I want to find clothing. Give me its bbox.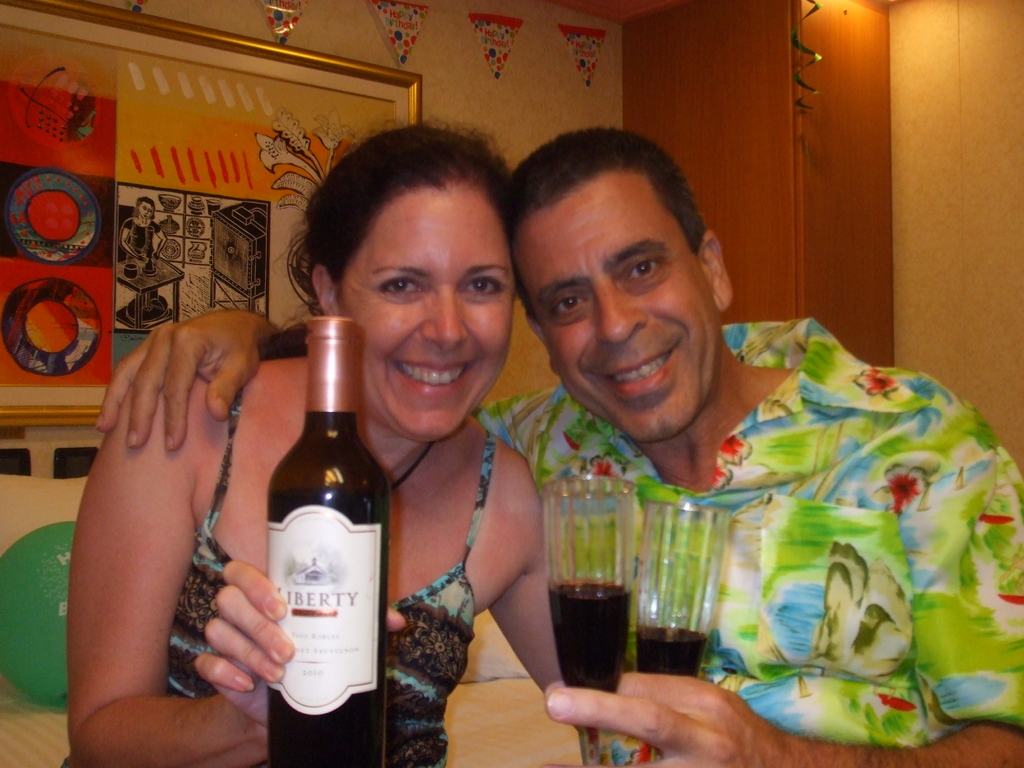
(70,383,499,767).
